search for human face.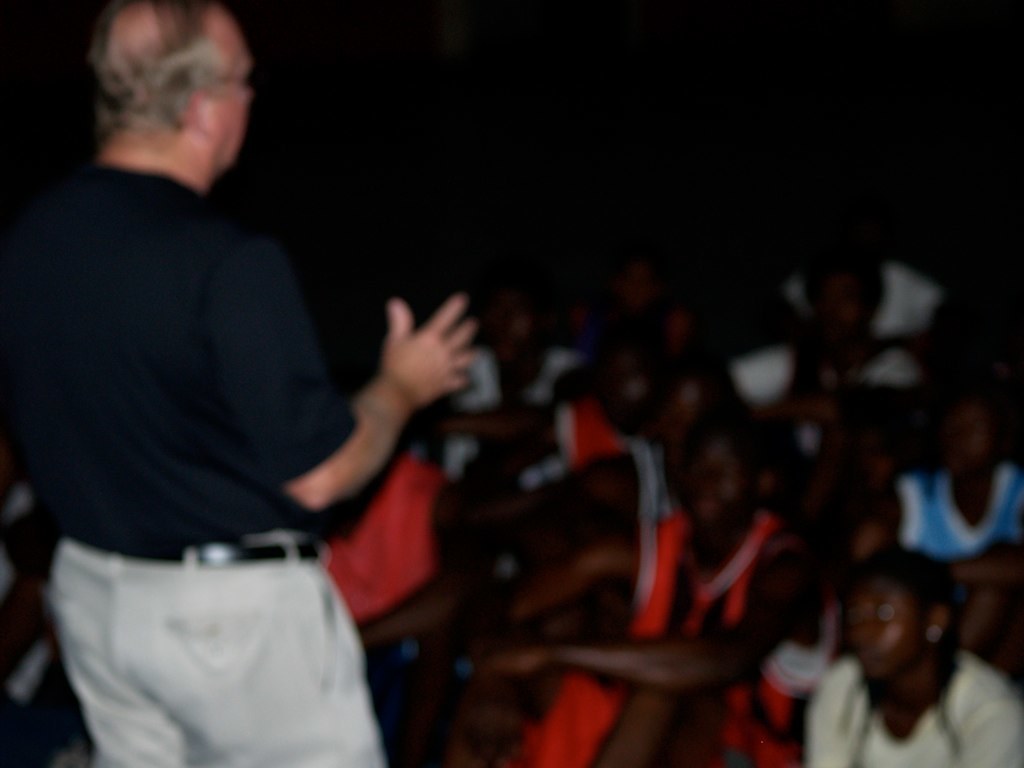
Found at 849/577/929/678.
